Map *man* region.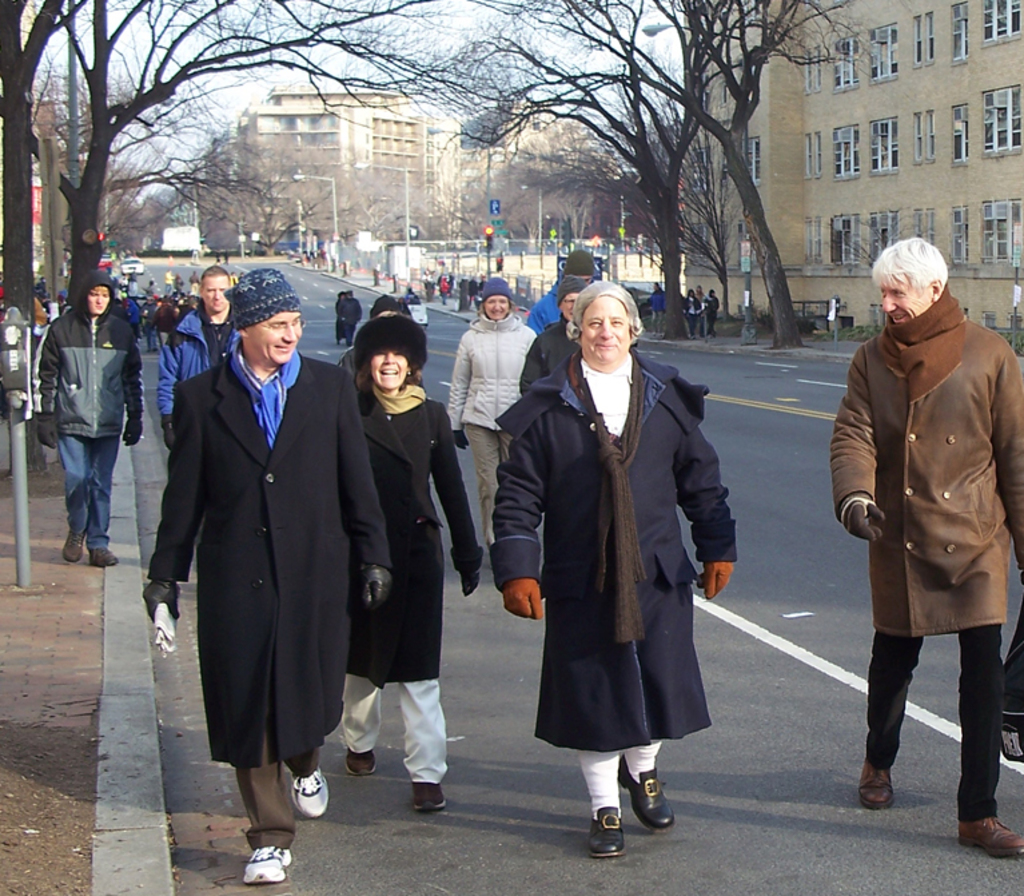
Mapped to bbox(342, 294, 363, 347).
